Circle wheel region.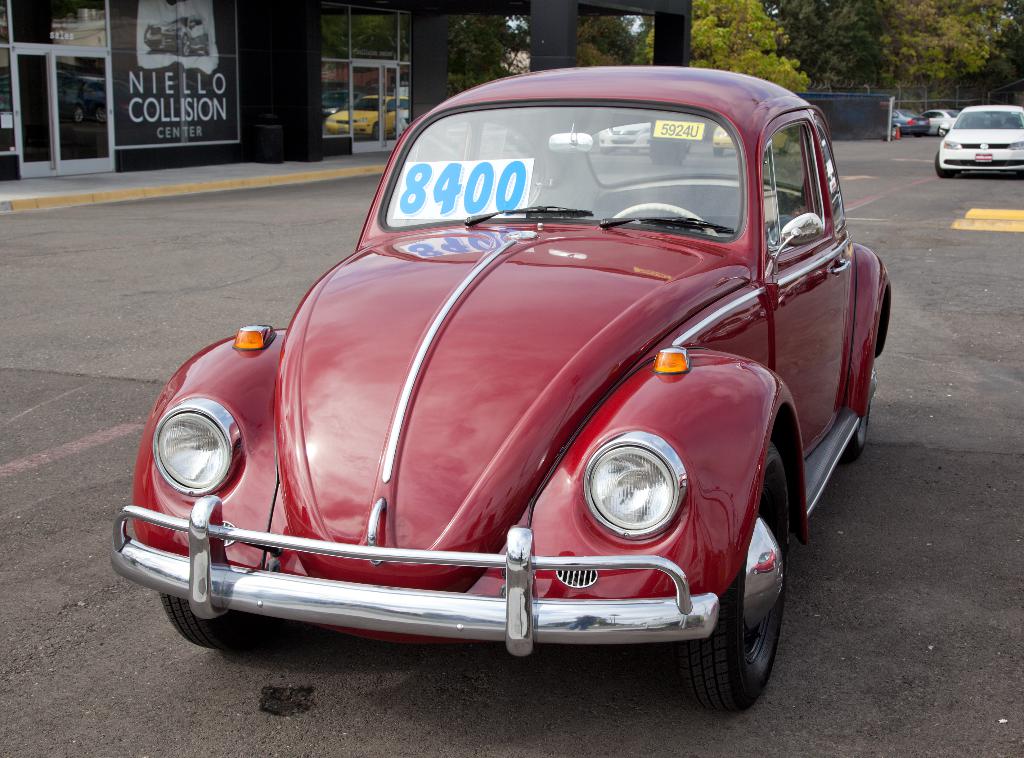
Region: [x1=892, y1=127, x2=899, y2=138].
